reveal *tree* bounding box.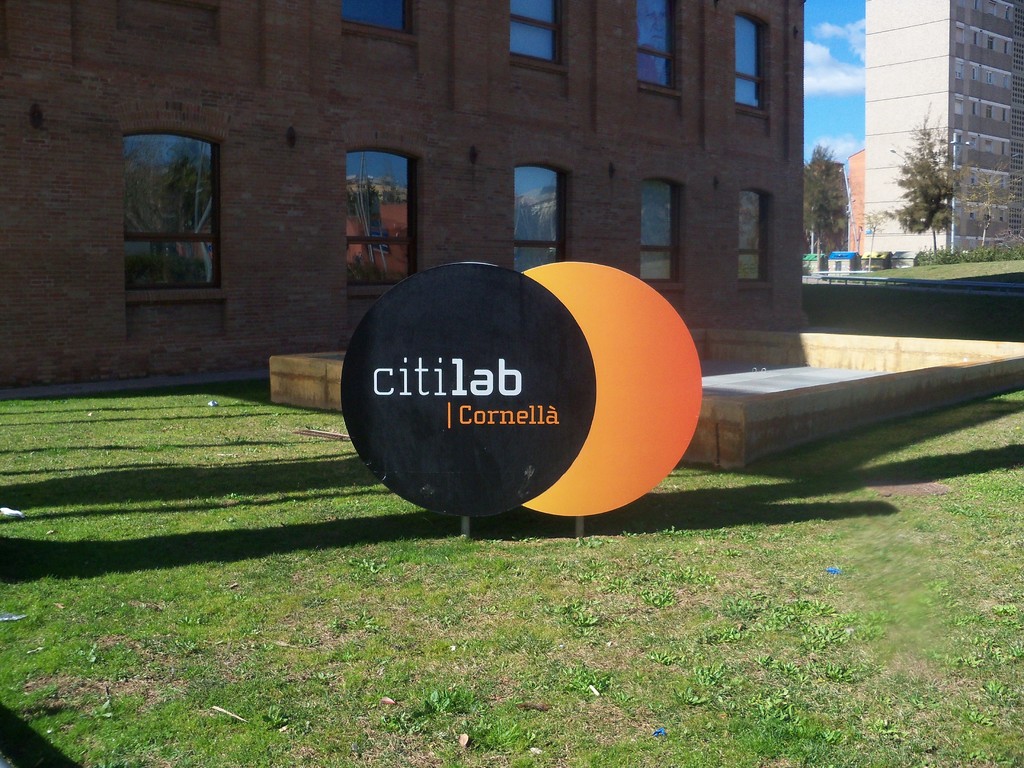
Revealed: x1=806 y1=143 x2=851 y2=245.
